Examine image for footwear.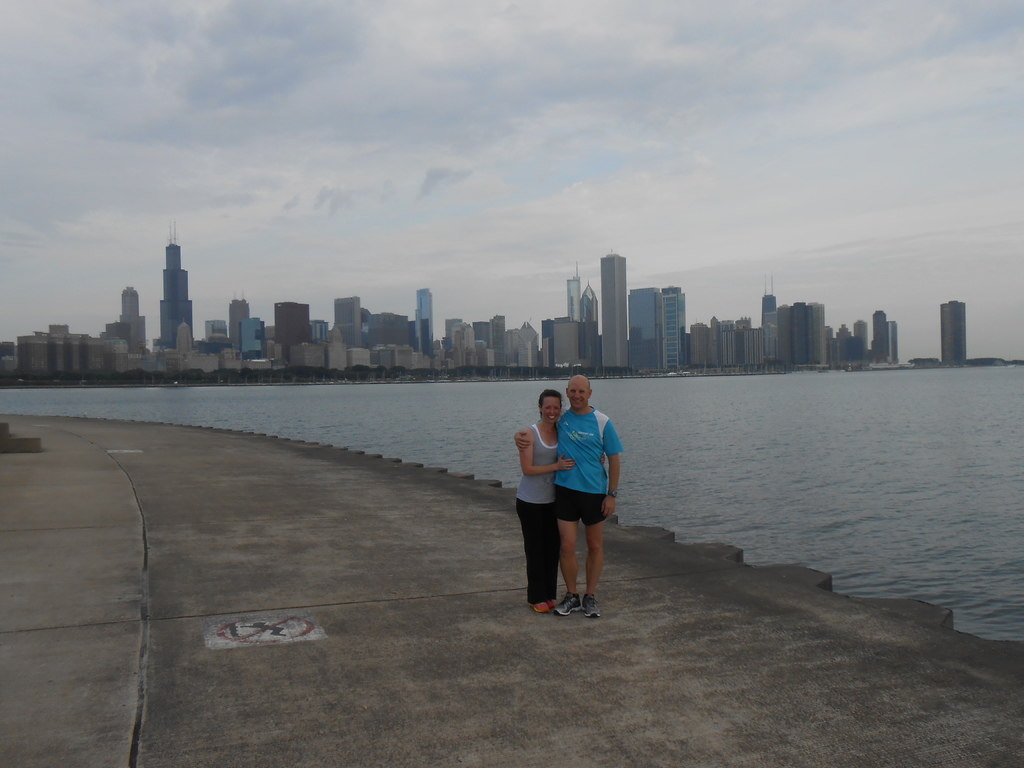
Examination result: region(551, 594, 581, 617).
